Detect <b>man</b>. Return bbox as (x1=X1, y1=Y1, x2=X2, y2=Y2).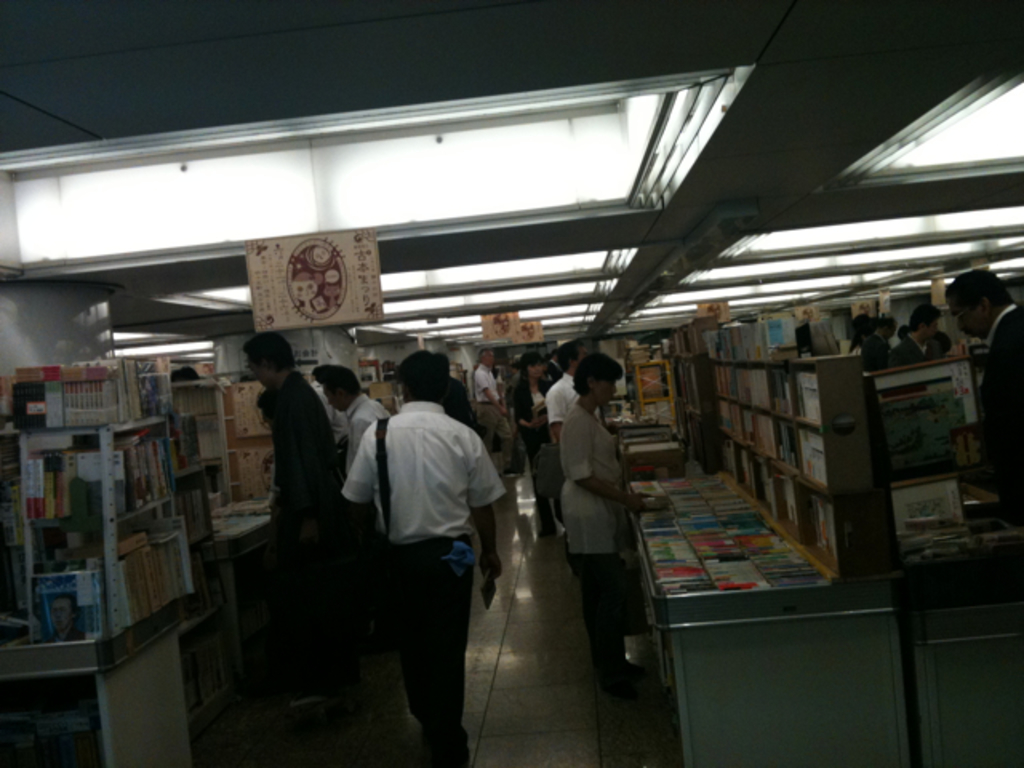
(x1=890, y1=304, x2=946, y2=370).
